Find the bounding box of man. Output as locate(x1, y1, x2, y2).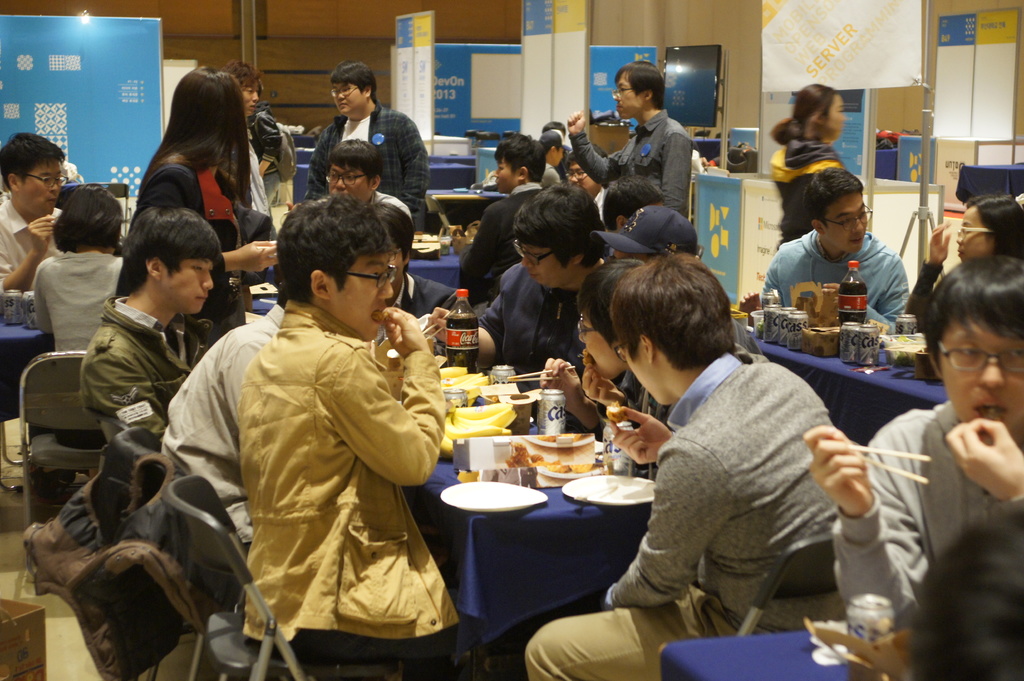
locate(524, 252, 842, 680).
